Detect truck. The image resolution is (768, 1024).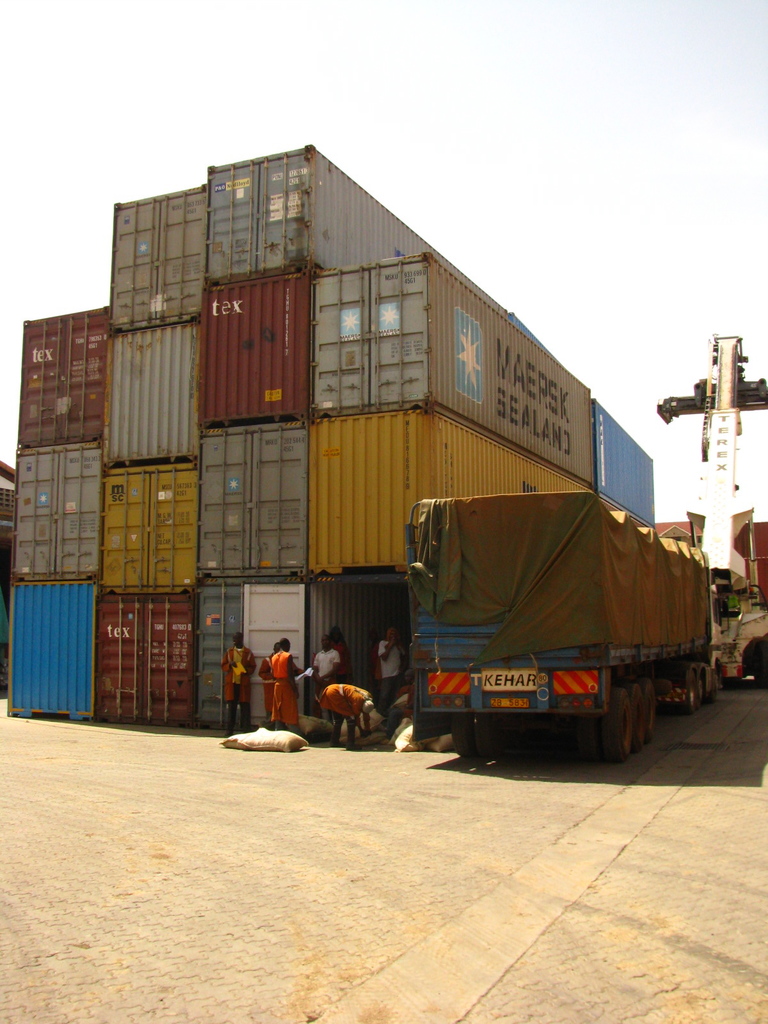
bbox=(378, 474, 726, 773).
